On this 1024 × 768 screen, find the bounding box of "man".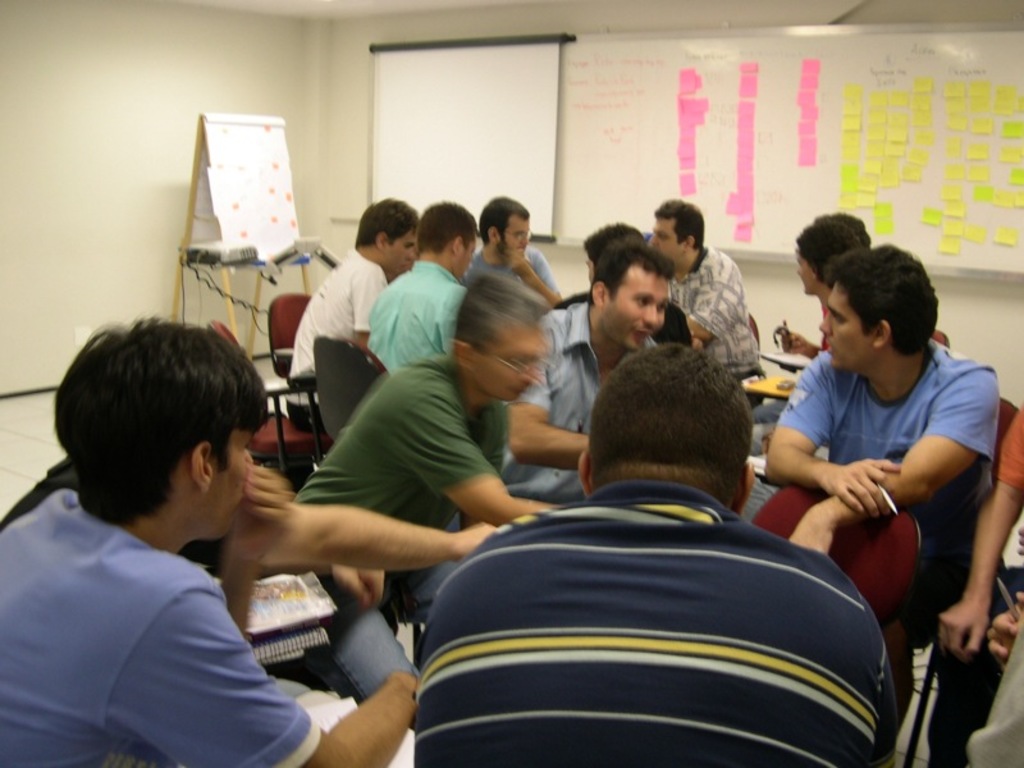
Bounding box: {"x1": 741, "y1": 205, "x2": 950, "y2": 447}.
